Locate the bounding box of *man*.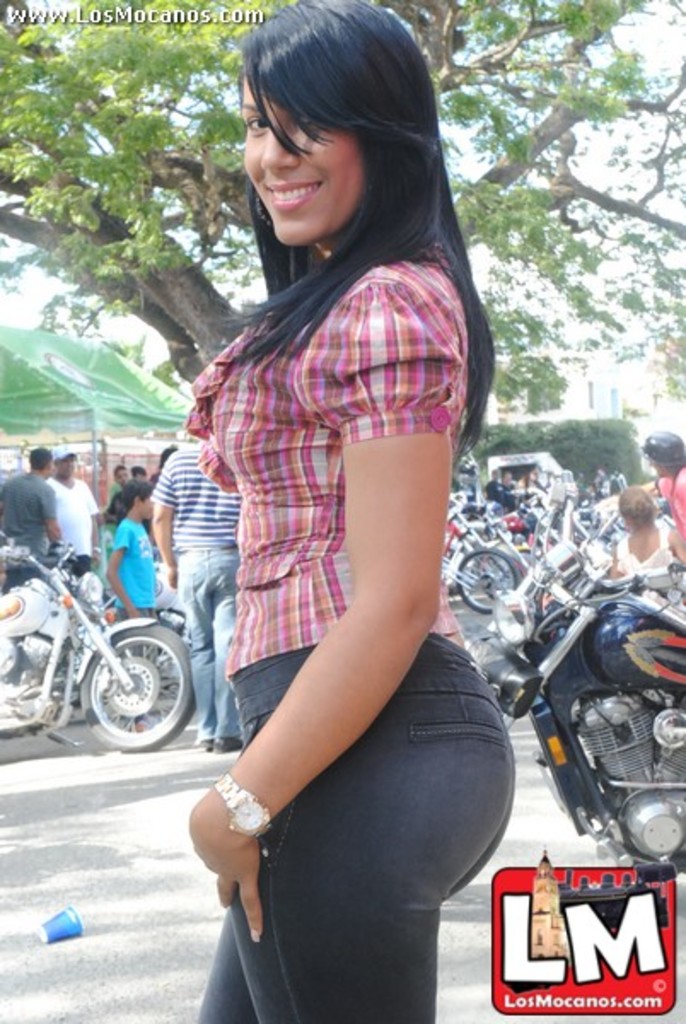
Bounding box: <box>108,464,130,502</box>.
